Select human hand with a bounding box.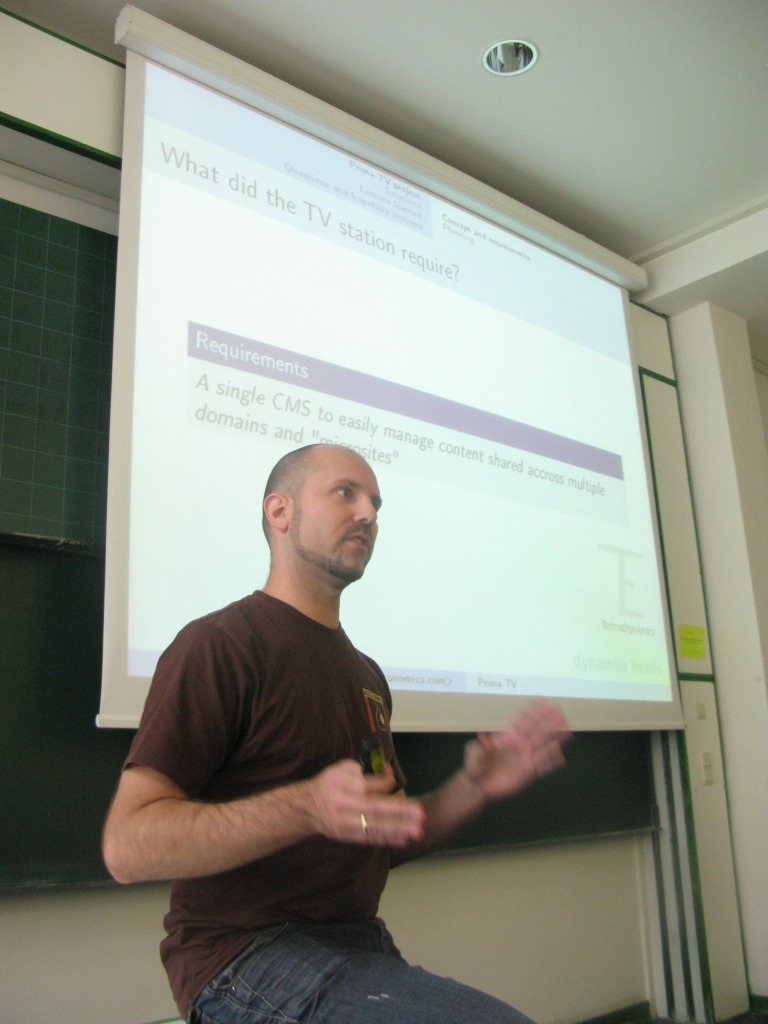
303, 758, 433, 852.
